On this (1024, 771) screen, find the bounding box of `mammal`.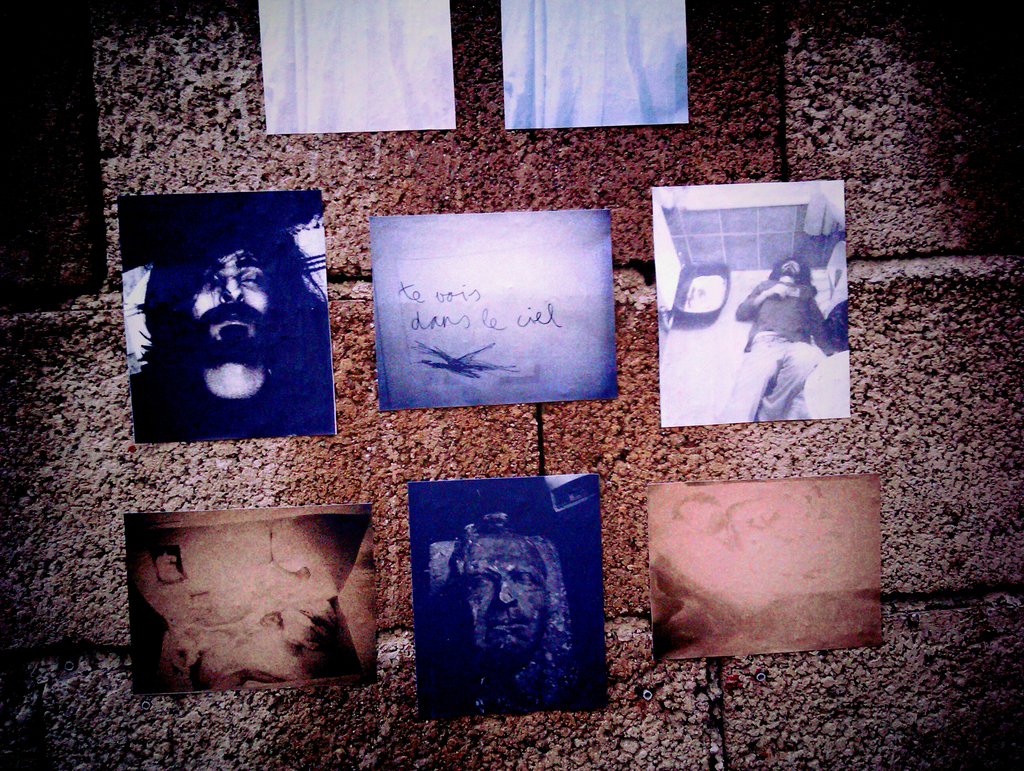
Bounding box: bbox(719, 251, 835, 424).
